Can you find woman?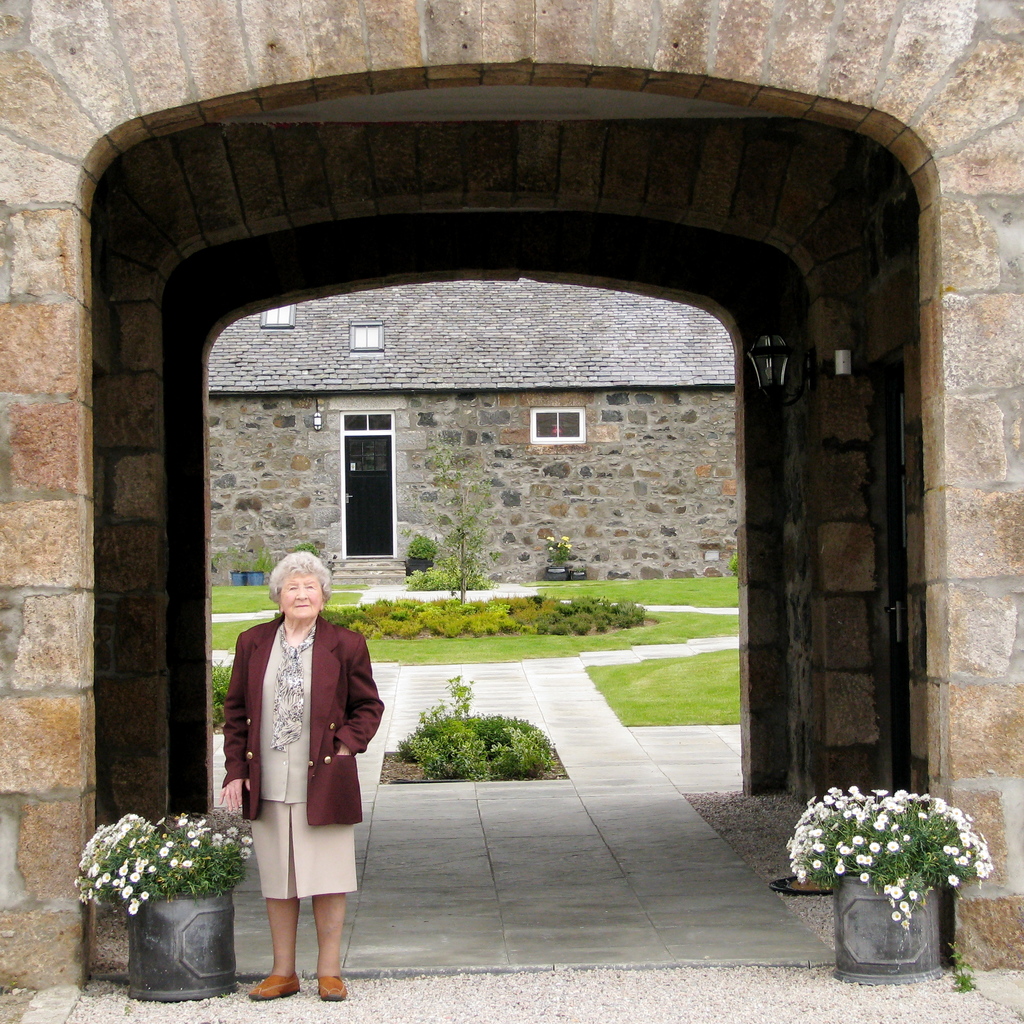
Yes, bounding box: x1=243, y1=556, x2=381, y2=1000.
